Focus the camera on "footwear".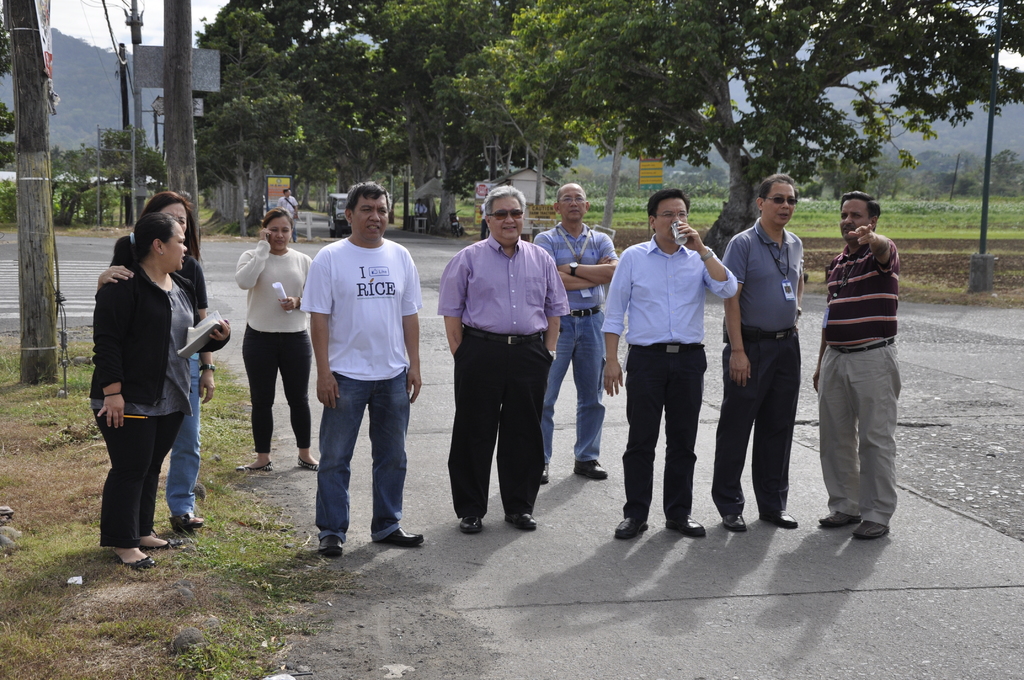
Focus region: select_region(618, 519, 648, 537).
